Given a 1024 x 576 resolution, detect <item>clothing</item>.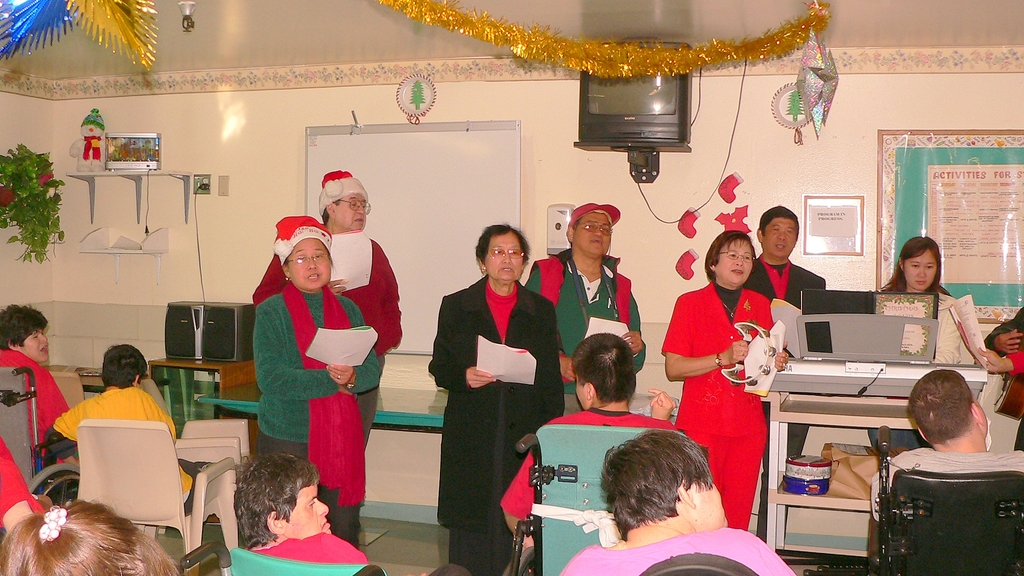
bbox=(524, 244, 649, 418).
